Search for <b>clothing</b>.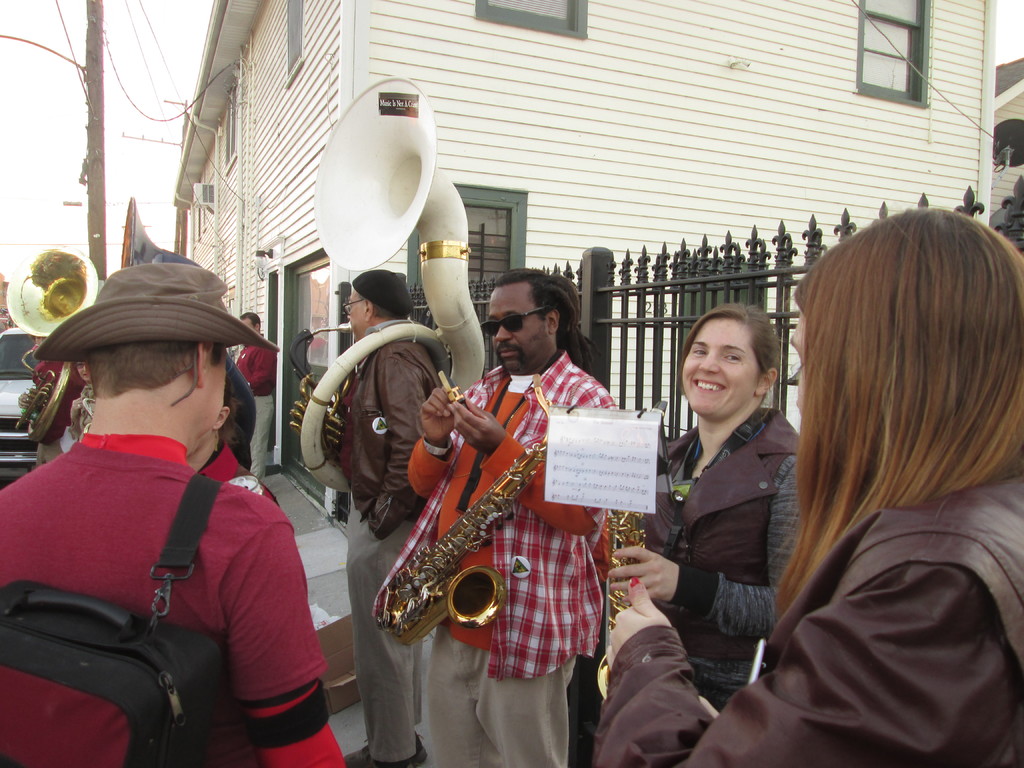
Found at 368/352/636/765.
